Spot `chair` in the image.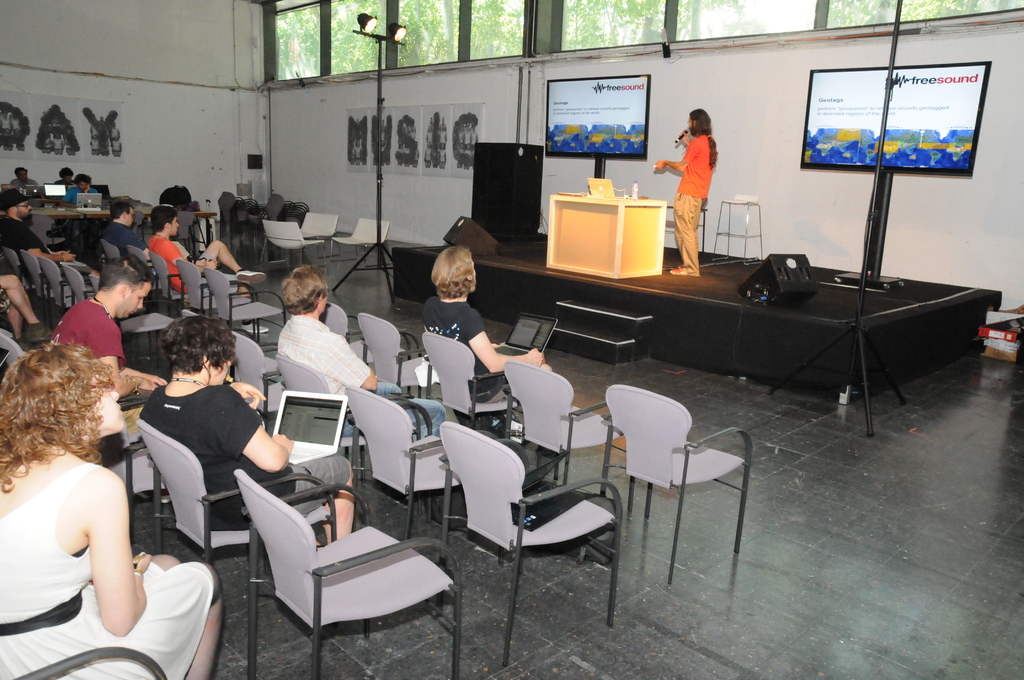
`chair` found at locate(88, 277, 100, 294).
